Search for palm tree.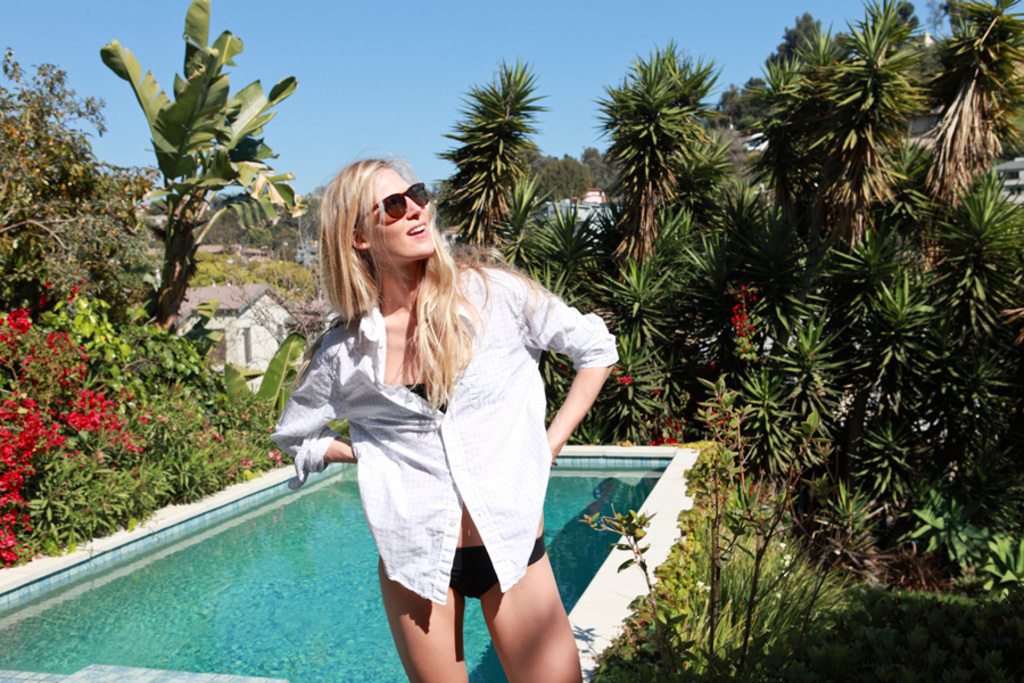
Found at box(430, 80, 560, 269).
